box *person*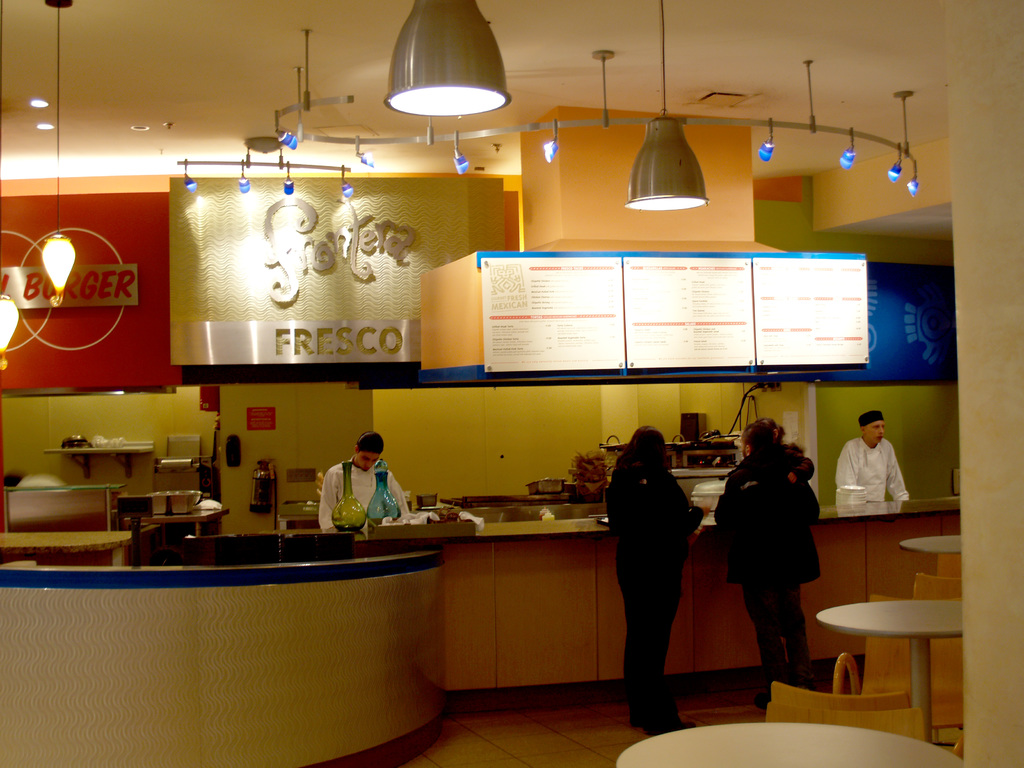
x1=837, y1=410, x2=915, y2=495
